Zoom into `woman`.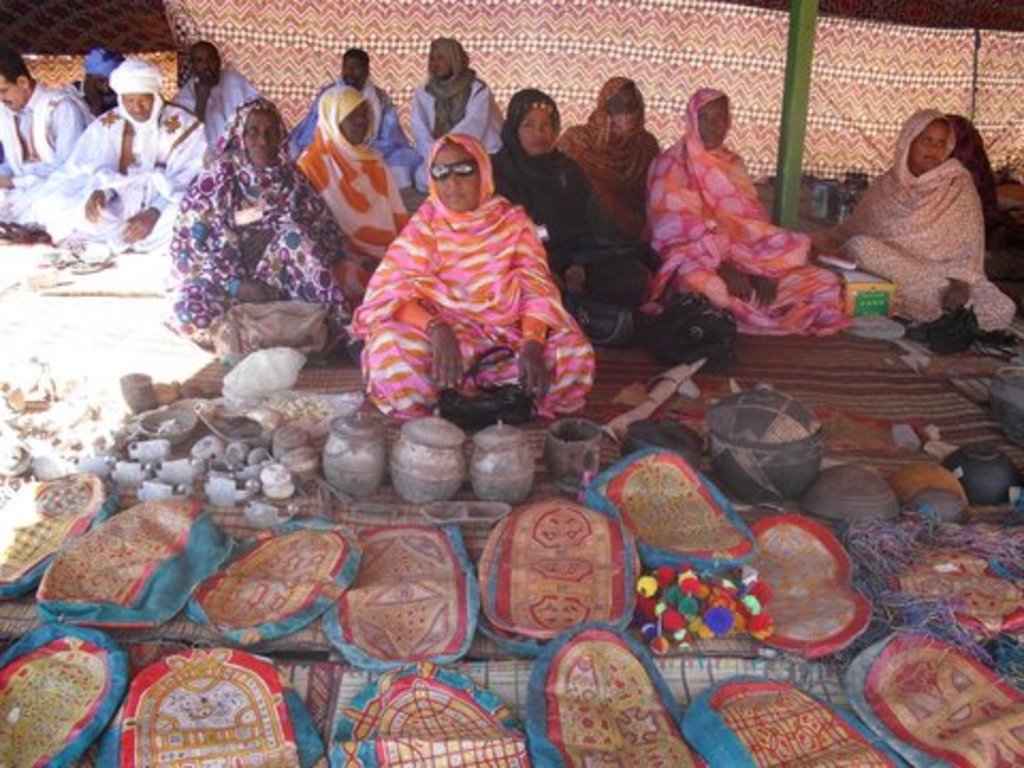
Zoom target: detection(649, 87, 853, 329).
